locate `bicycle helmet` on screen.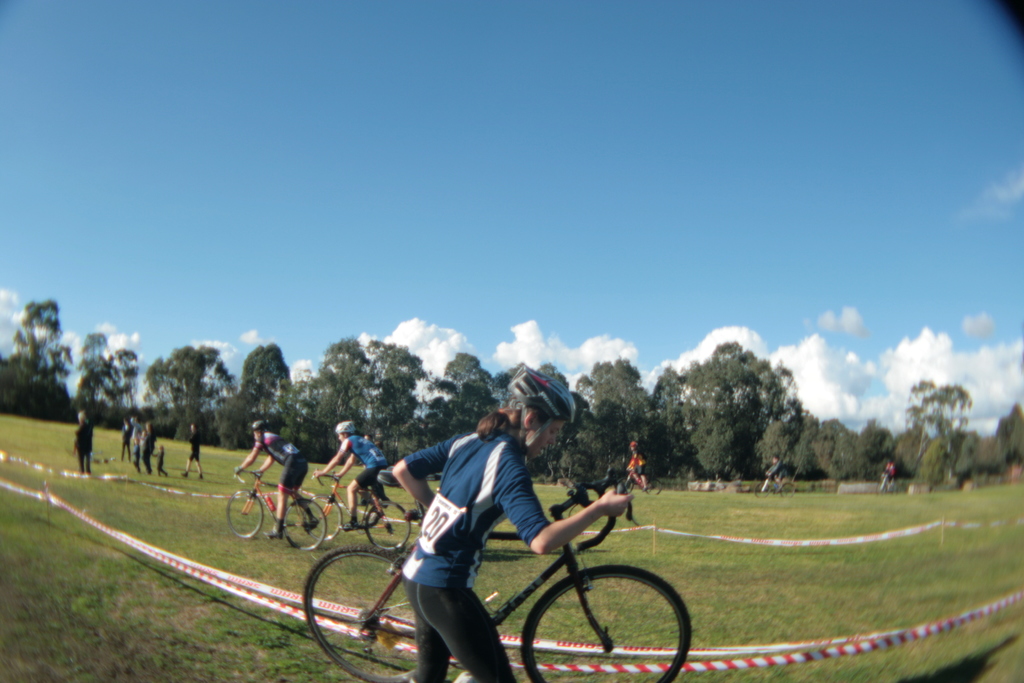
On screen at x1=338, y1=420, x2=367, y2=434.
